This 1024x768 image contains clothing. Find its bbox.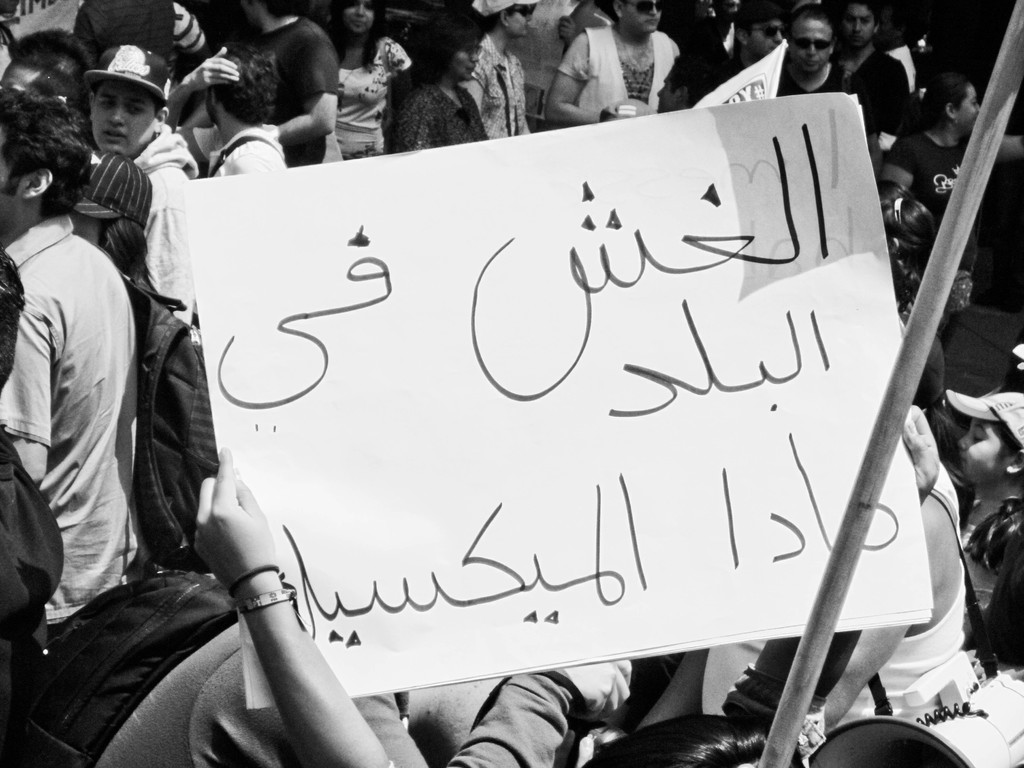
bbox(931, 654, 1023, 767).
